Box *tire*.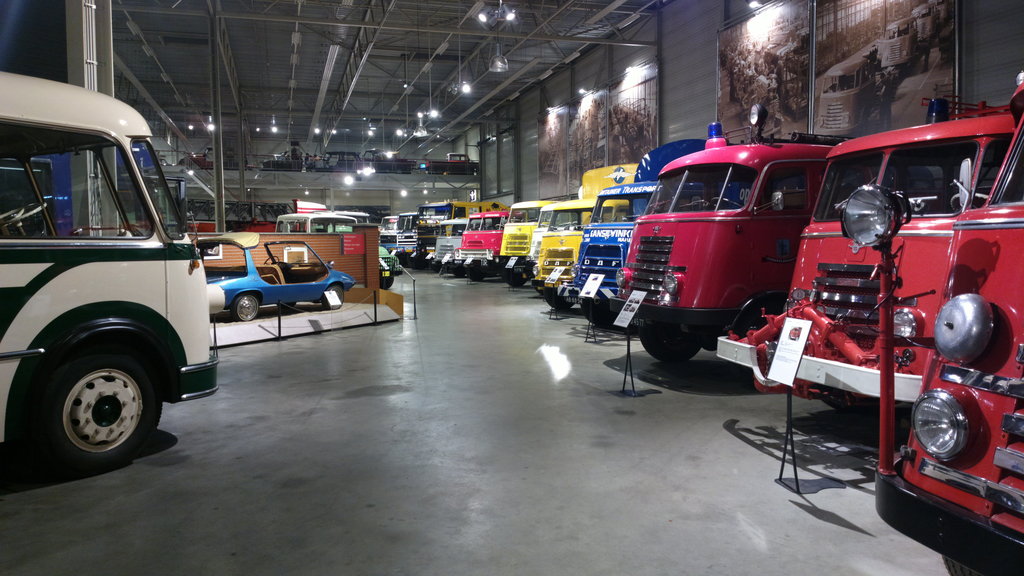
Rect(380, 276, 393, 289).
